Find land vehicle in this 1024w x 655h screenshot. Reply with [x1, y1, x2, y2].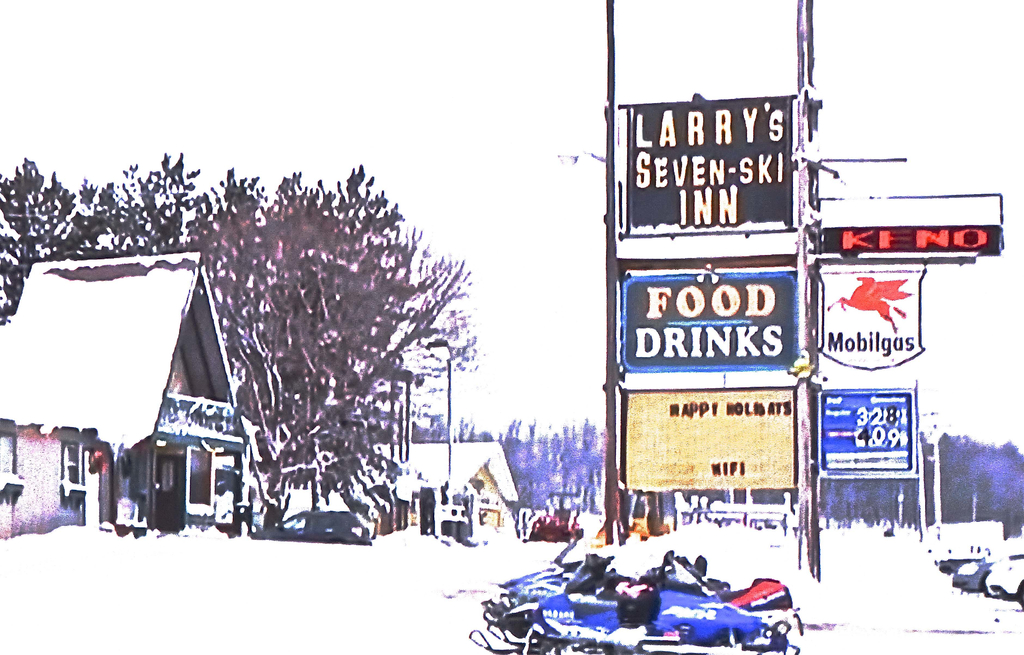
[988, 556, 1023, 611].
